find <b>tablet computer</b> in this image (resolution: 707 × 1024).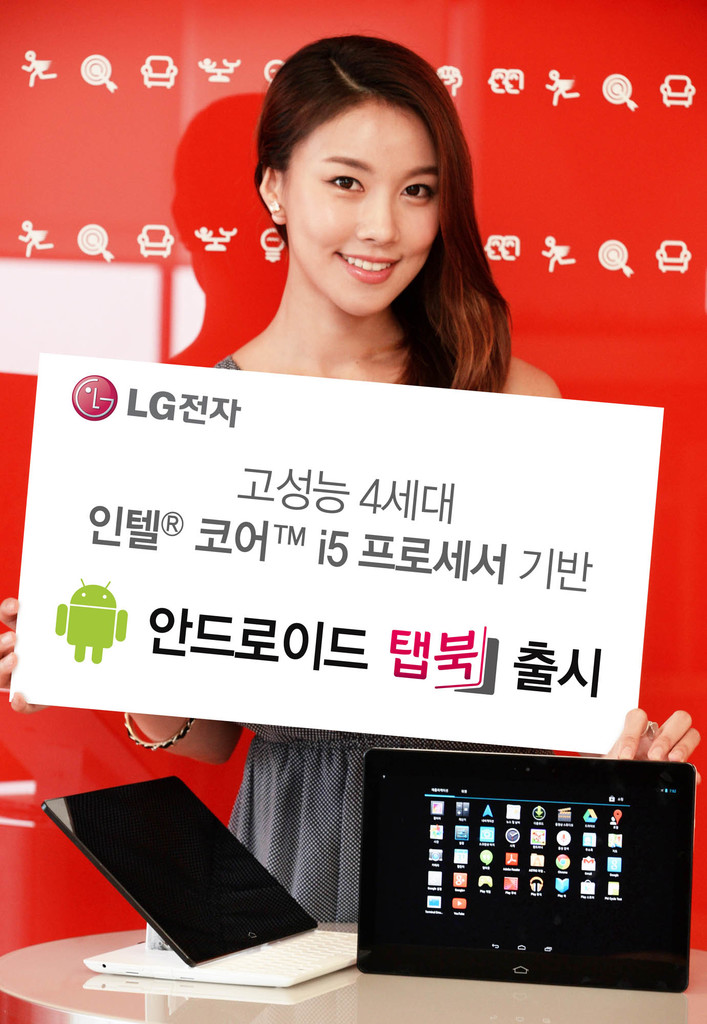
select_region(34, 774, 320, 966).
